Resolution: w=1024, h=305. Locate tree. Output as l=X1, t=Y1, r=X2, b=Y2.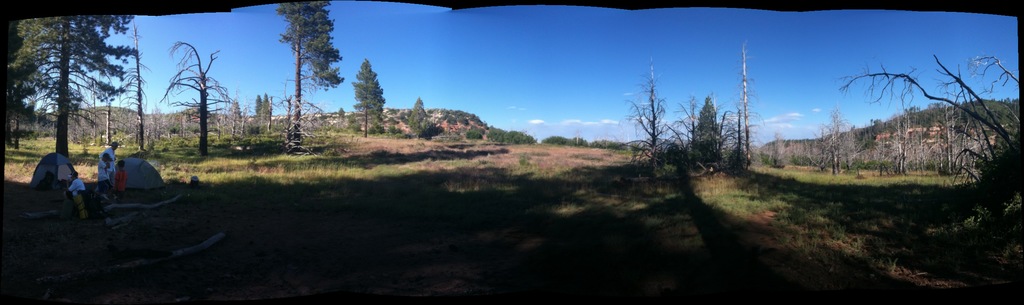
l=628, t=56, r=677, b=164.
